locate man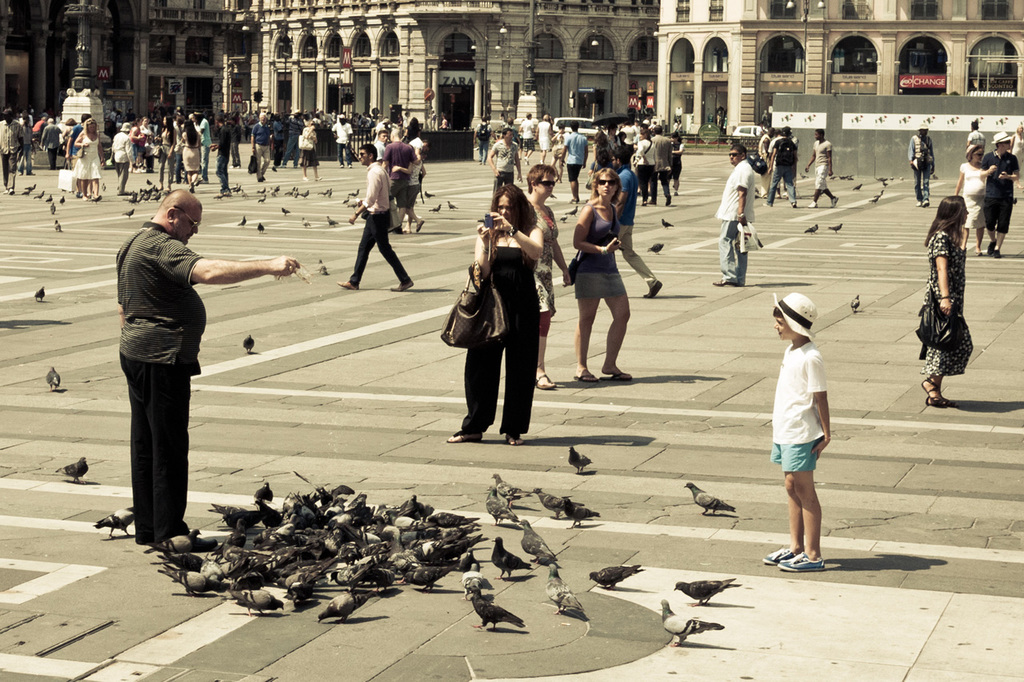
283:108:298:163
